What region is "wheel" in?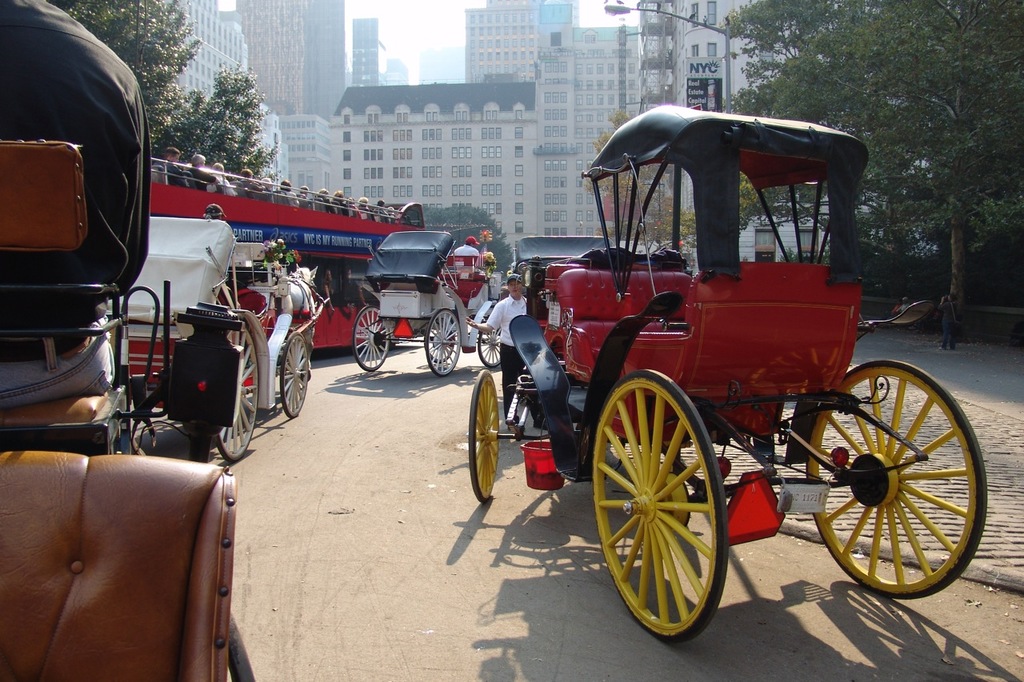
419, 301, 462, 381.
